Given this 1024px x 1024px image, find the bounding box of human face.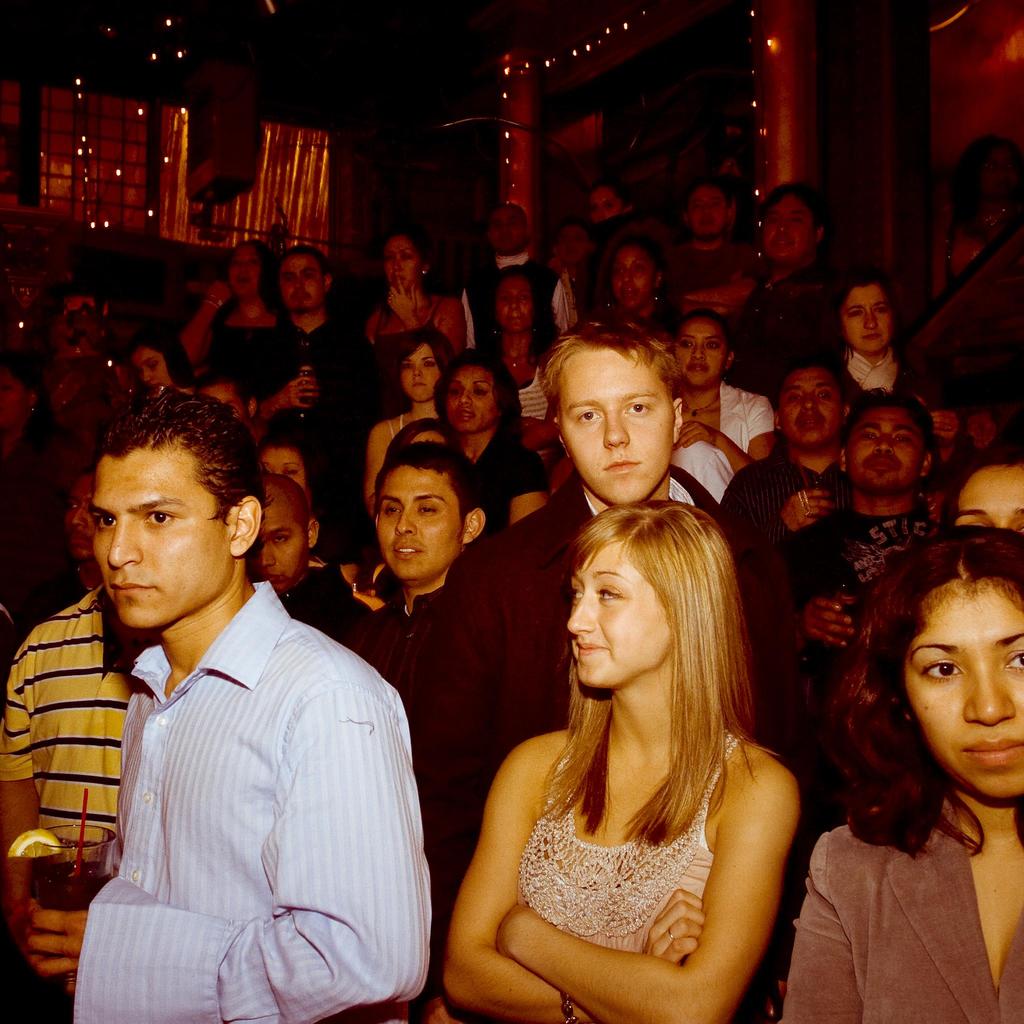
[x1=126, y1=348, x2=173, y2=392].
